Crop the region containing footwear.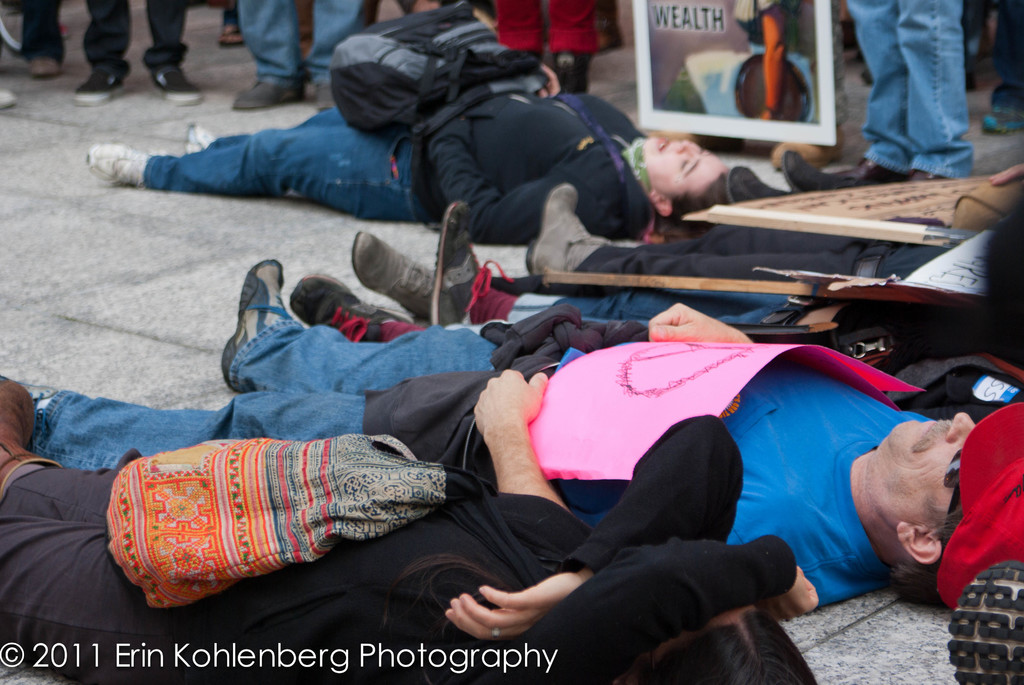
Crop region: bbox=[286, 272, 367, 335].
